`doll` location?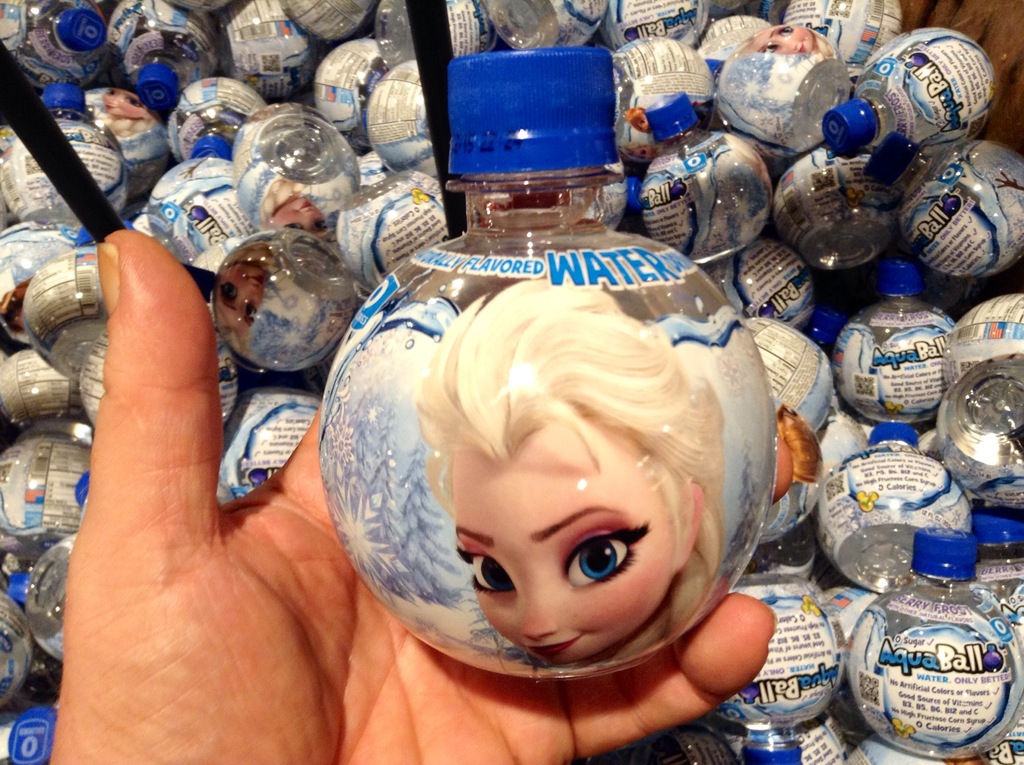
<region>262, 182, 341, 281</region>
